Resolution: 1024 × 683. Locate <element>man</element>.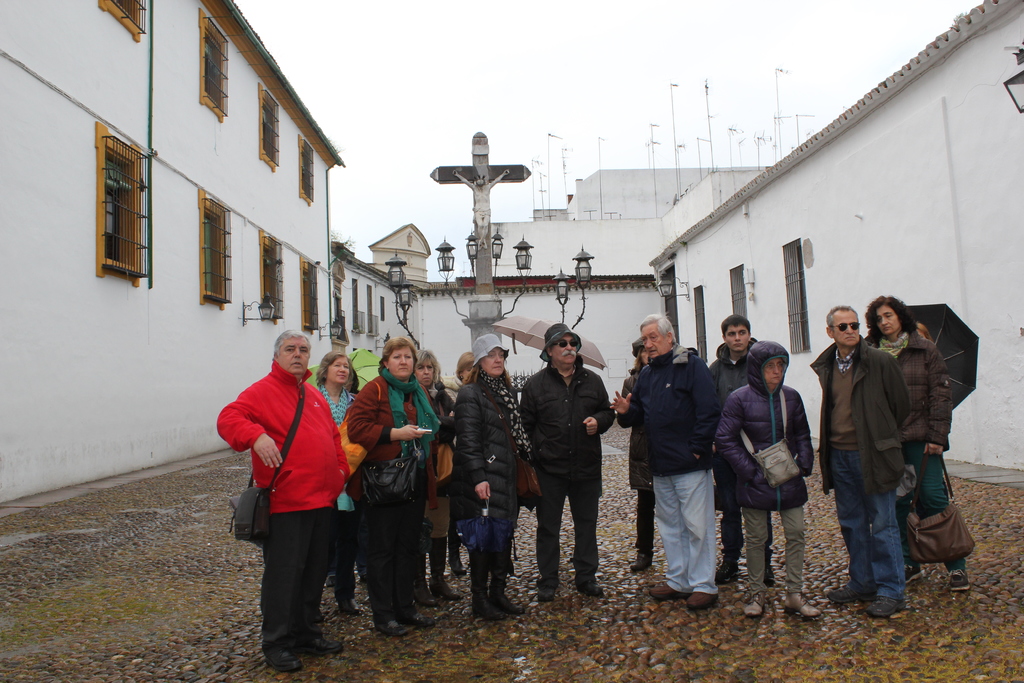
(left=612, top=313, right=718, bottom=613).
